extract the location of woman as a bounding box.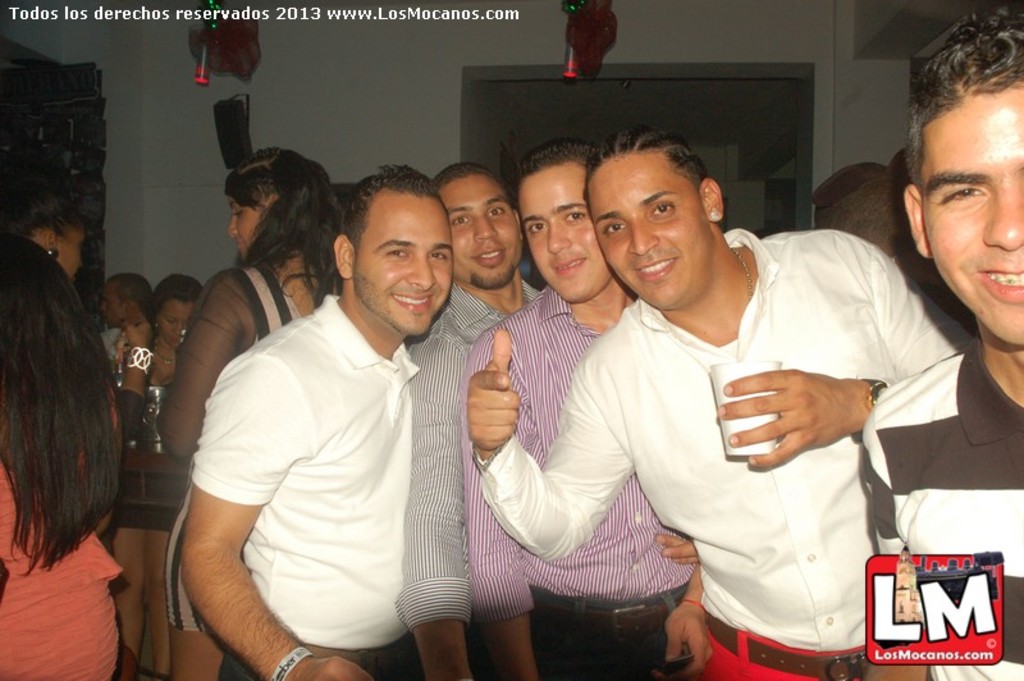
select_region(120, 273, 202, 680).
